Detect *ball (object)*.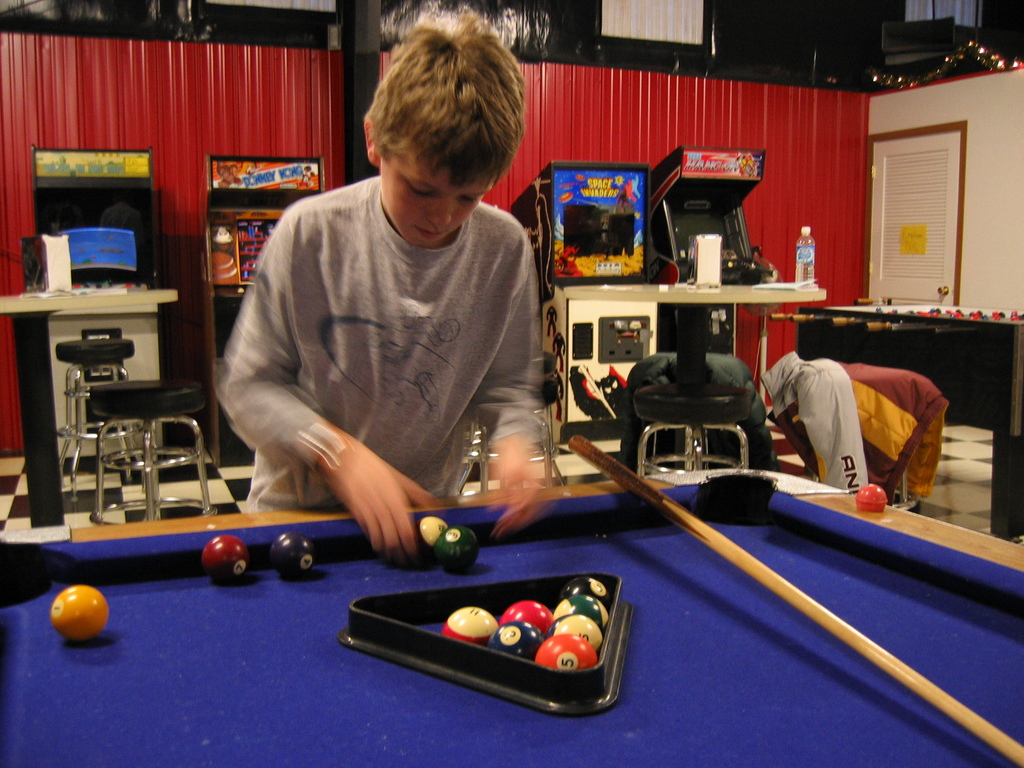
Detected at <region>554, 595, 608, 624</region>.
